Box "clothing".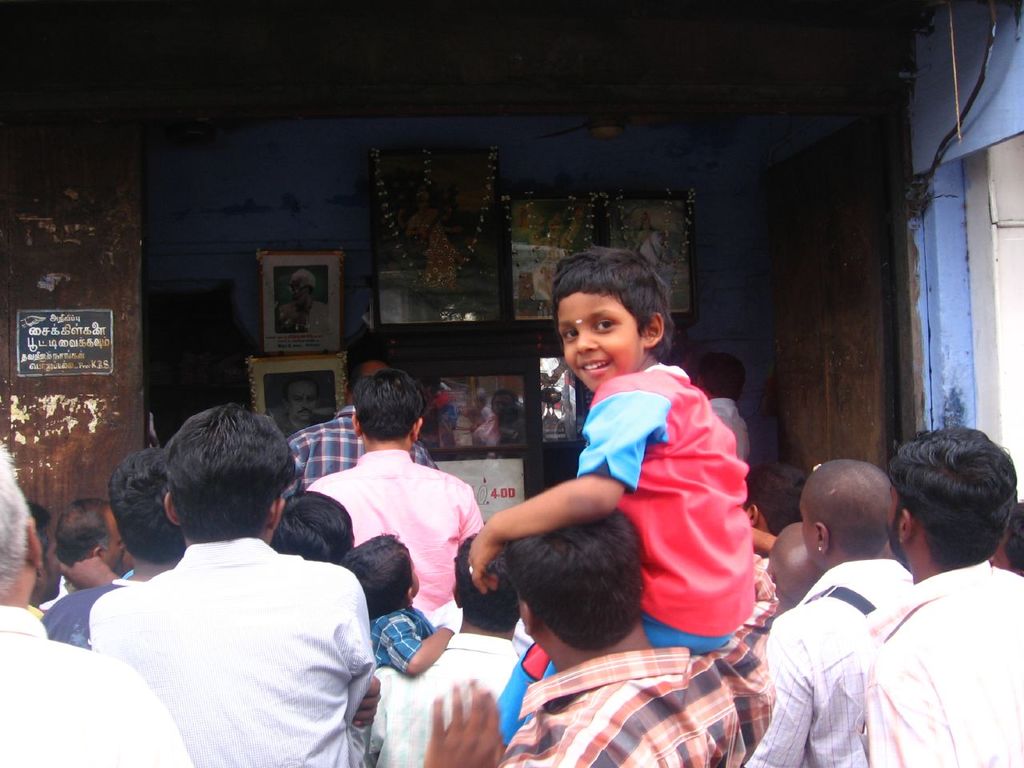
283 406 438 493.
